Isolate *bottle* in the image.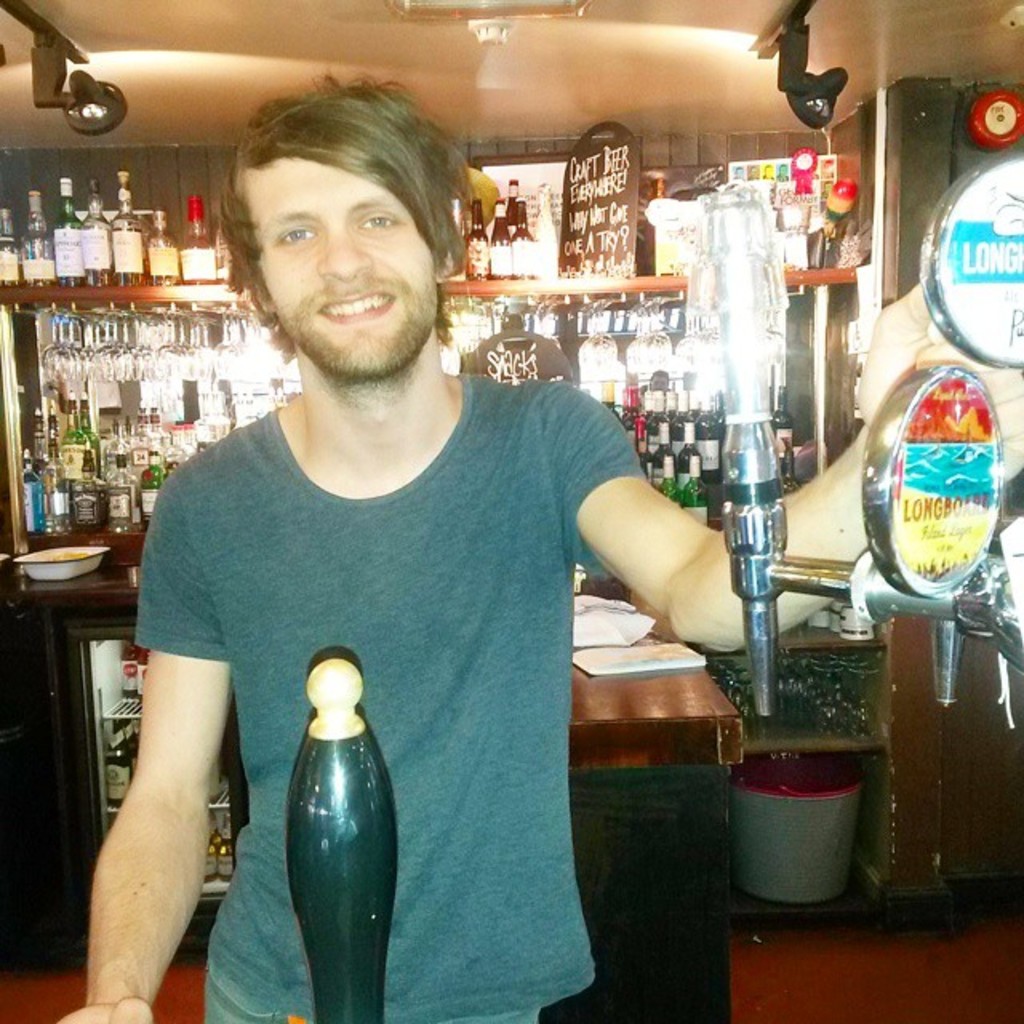
Isolated region: [22,186,64,286].
